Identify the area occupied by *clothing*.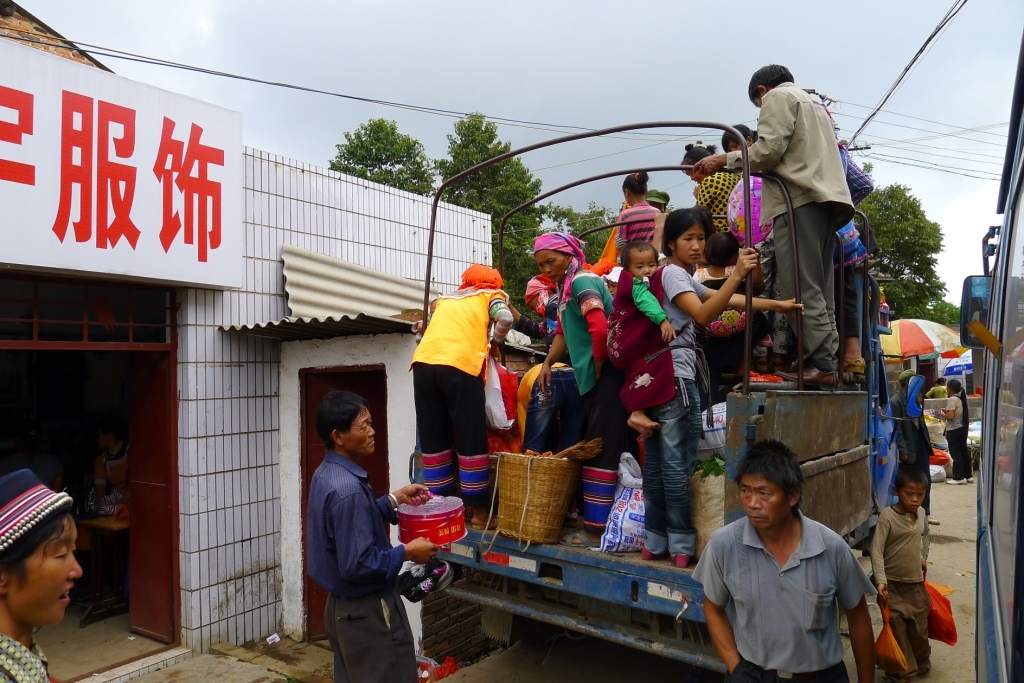
Area: [x1=689, y1=167, x2=745, y2=247].
